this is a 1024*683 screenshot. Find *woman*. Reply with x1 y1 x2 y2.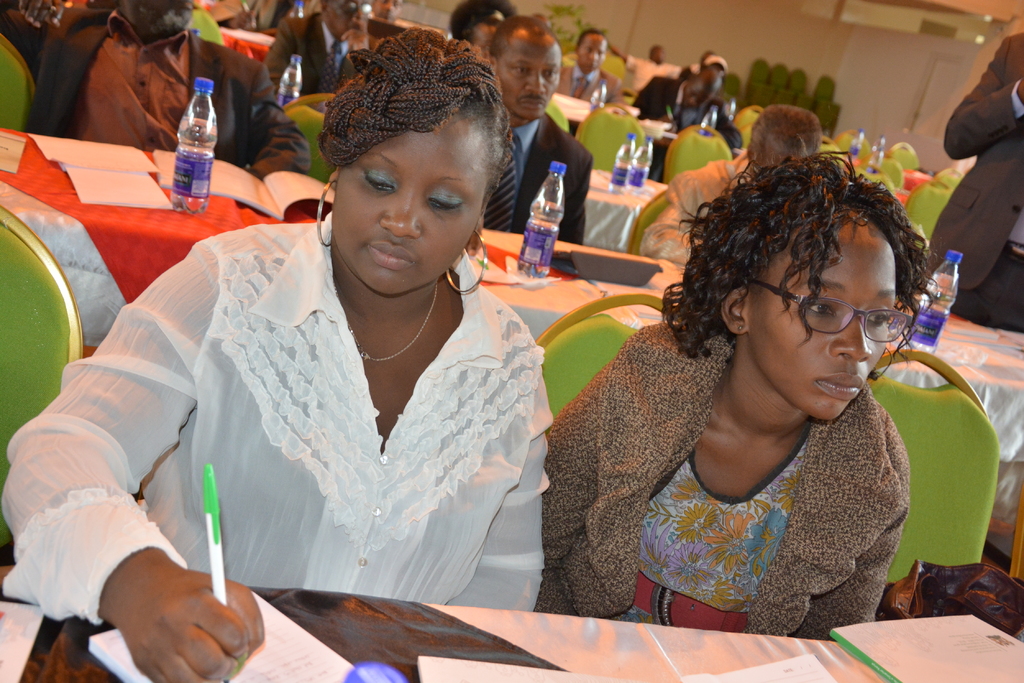
508 131 972 636.
